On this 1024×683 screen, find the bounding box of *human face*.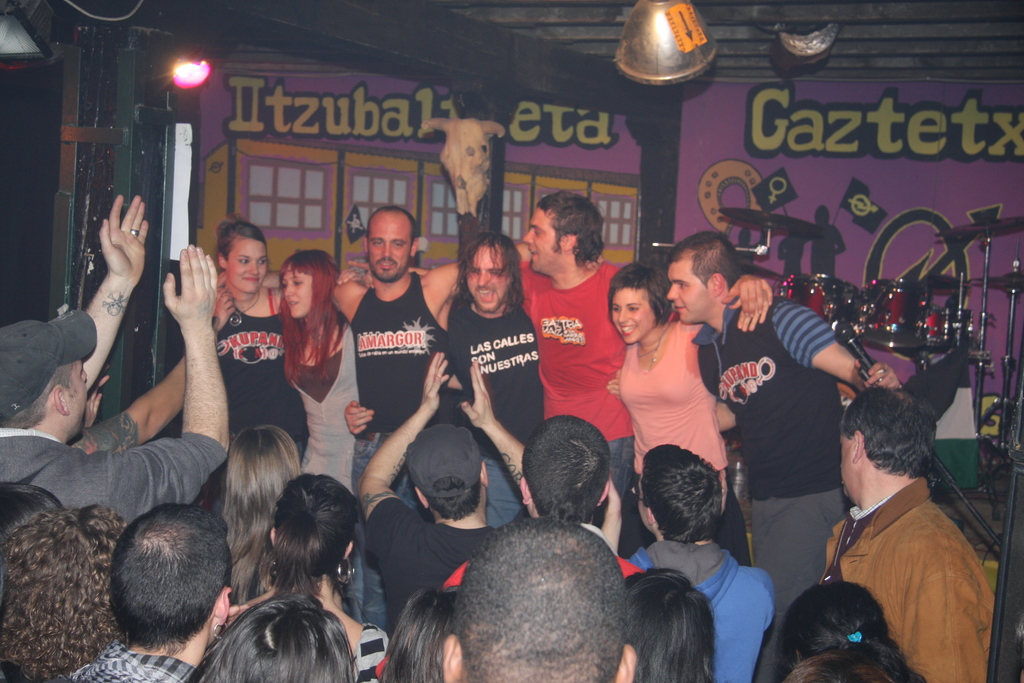
Bounding box: detection(73, 362, 90, 432).
